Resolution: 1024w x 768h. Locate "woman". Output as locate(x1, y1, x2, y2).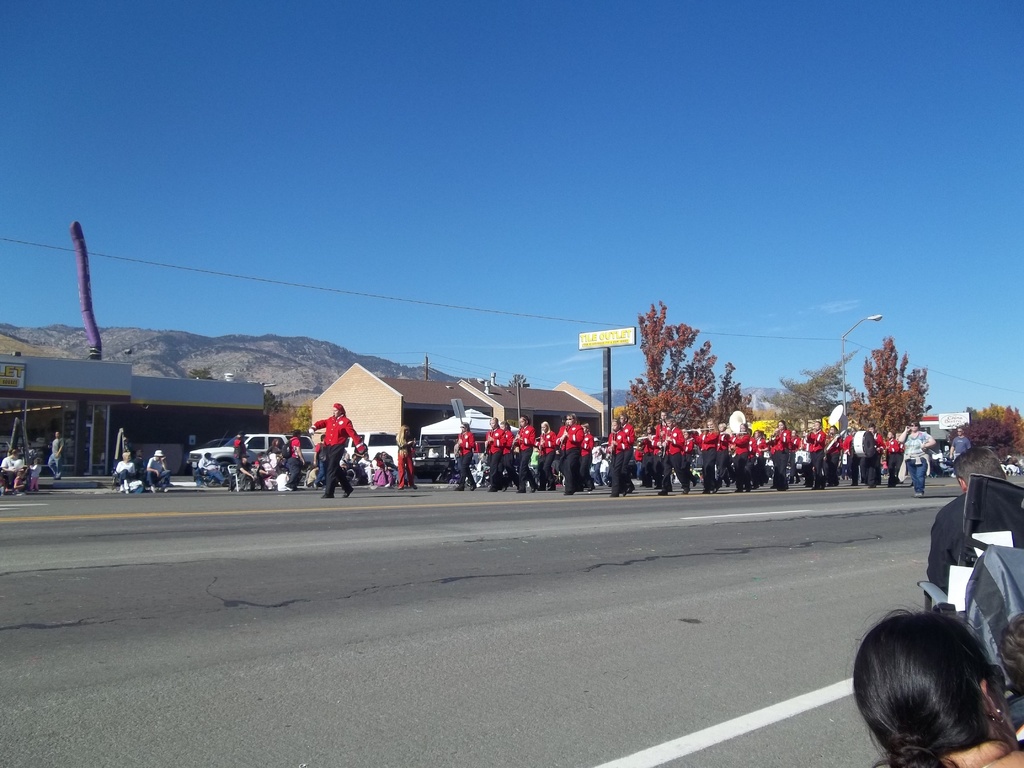
locate(556, 413, 584, 492).
